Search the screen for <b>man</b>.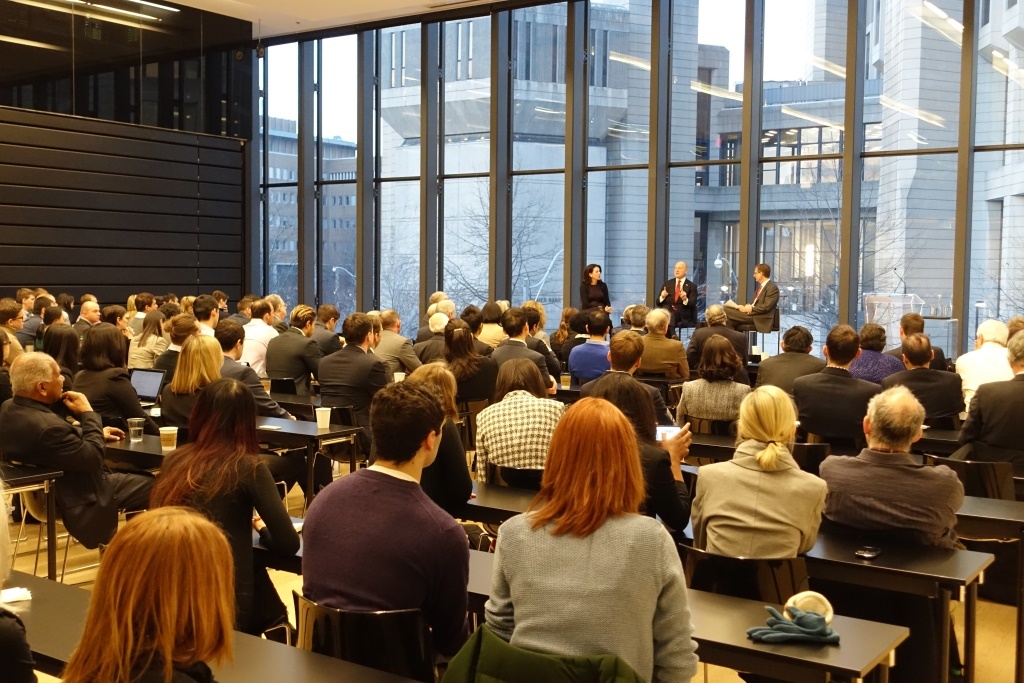
Found at (left=654, top=261, right=698, bottom=339).
